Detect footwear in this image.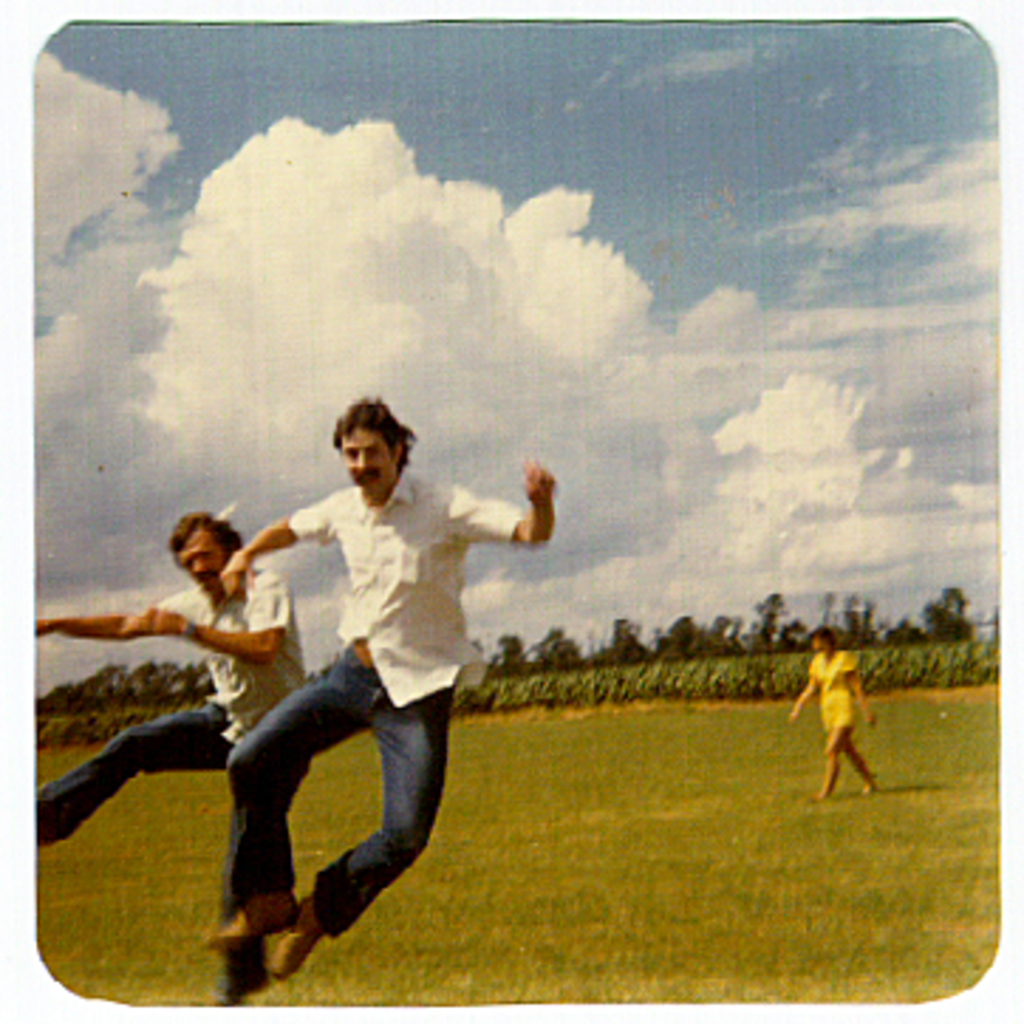
Detection: <region>266, 891, 334, 967</region>.
